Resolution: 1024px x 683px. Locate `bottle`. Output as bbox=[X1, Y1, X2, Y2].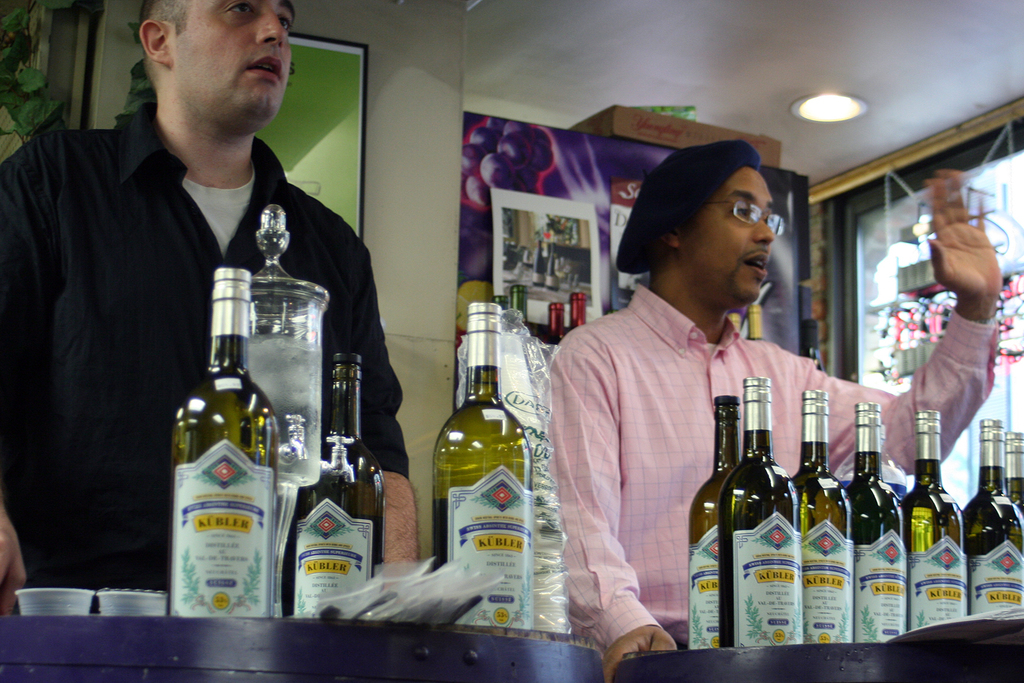
bbox=[962, 418, 1023, 613].
